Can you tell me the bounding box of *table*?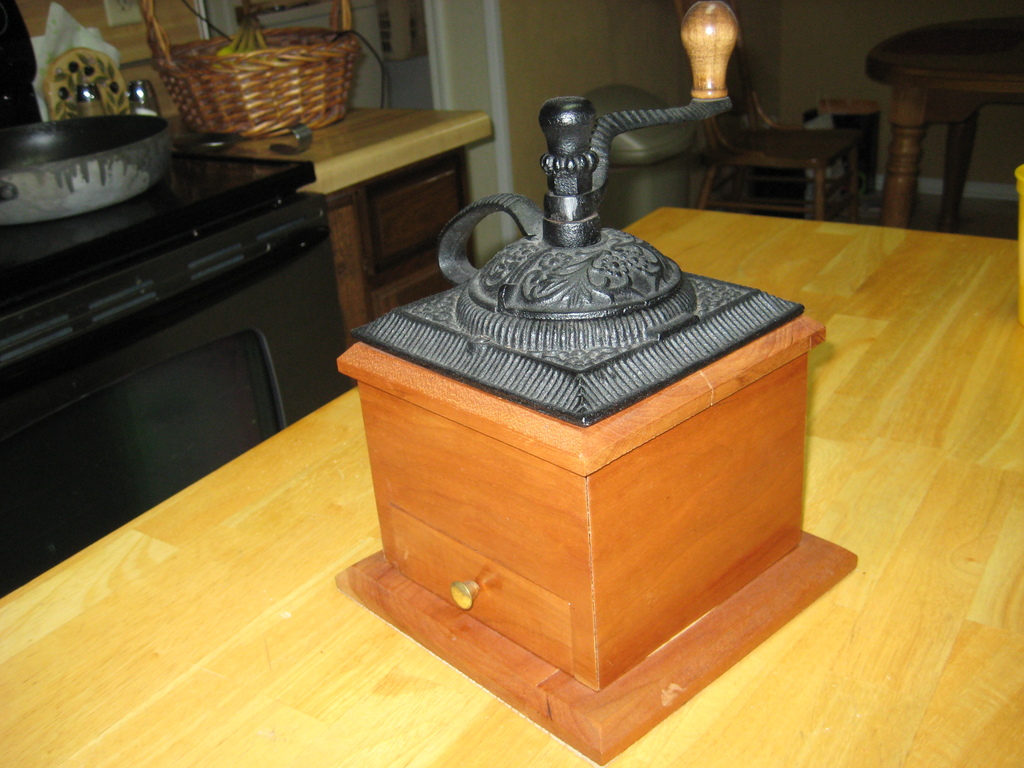
BBox(219, 103, 492, 377).
